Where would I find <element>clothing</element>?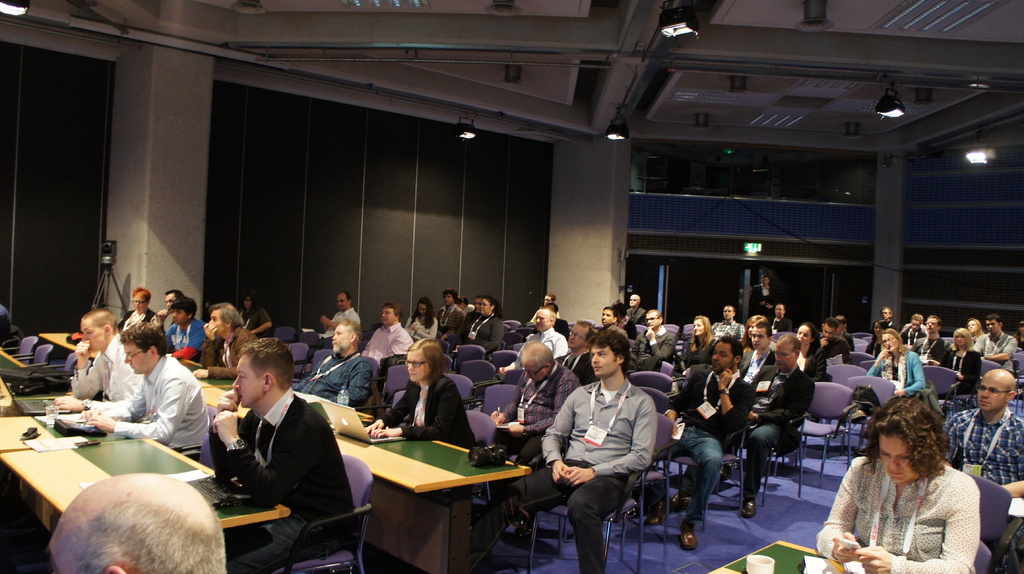
At pyautogui.locateOnScreen(359, 320, 410, 369).
